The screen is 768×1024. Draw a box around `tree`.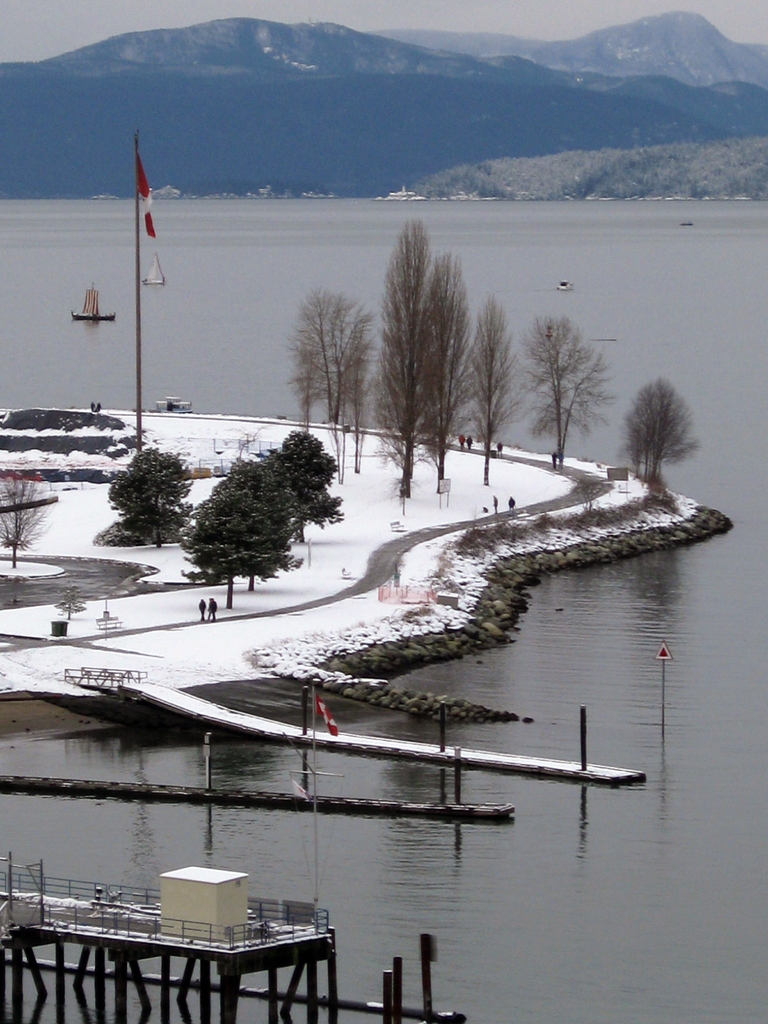
region(285, 292, 353, 465).
